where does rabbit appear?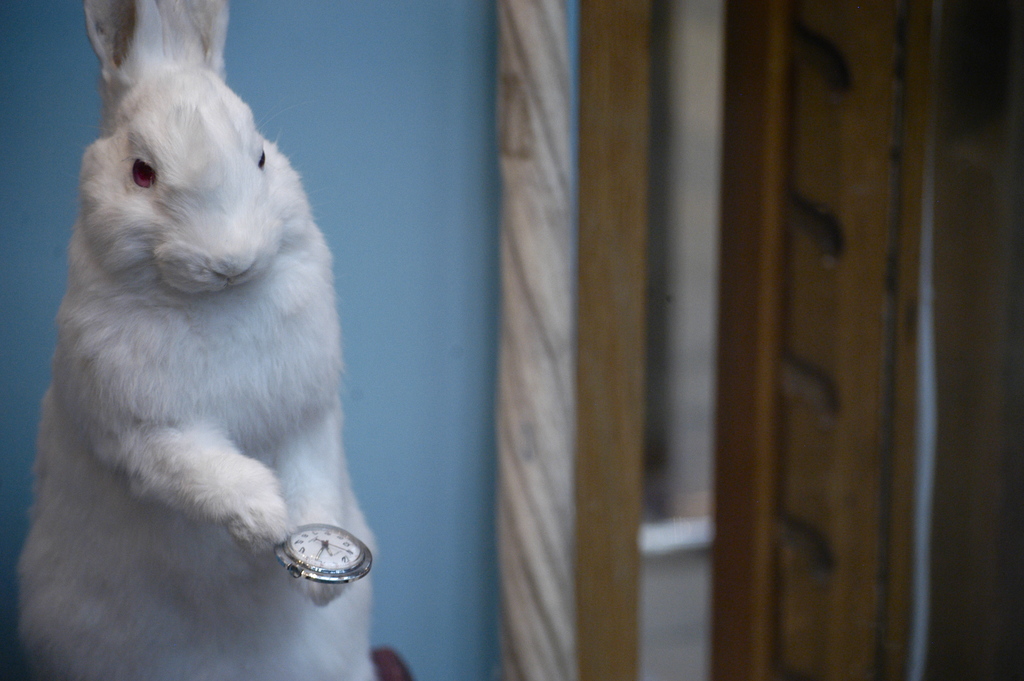
Appears at 15 0 381 680.
